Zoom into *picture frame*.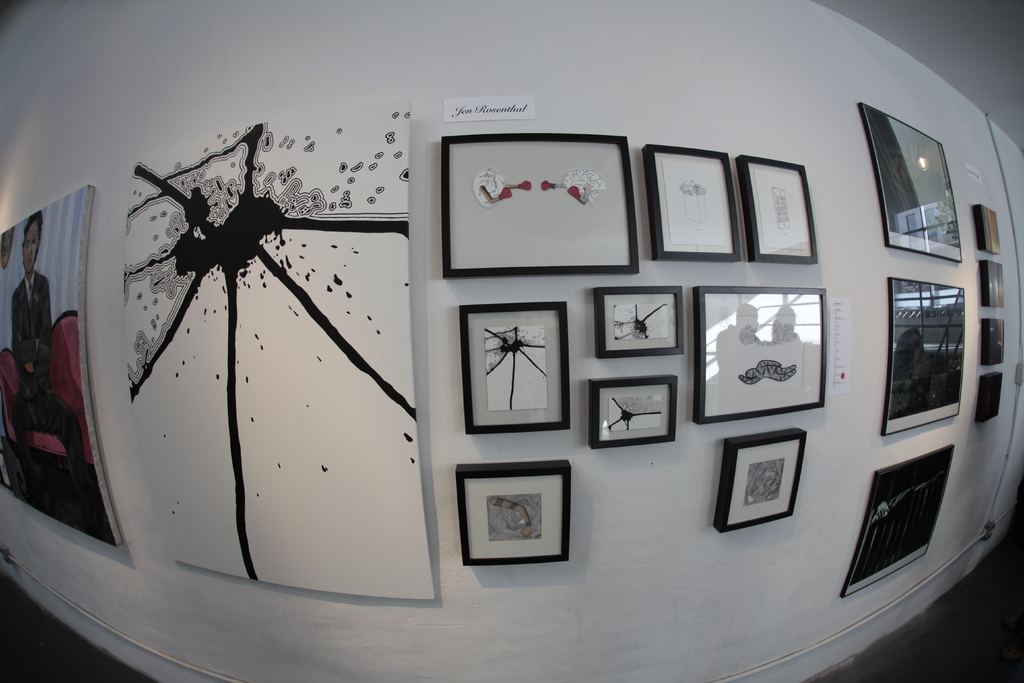
Zoom target: detection(591, 286, 684, 361).
